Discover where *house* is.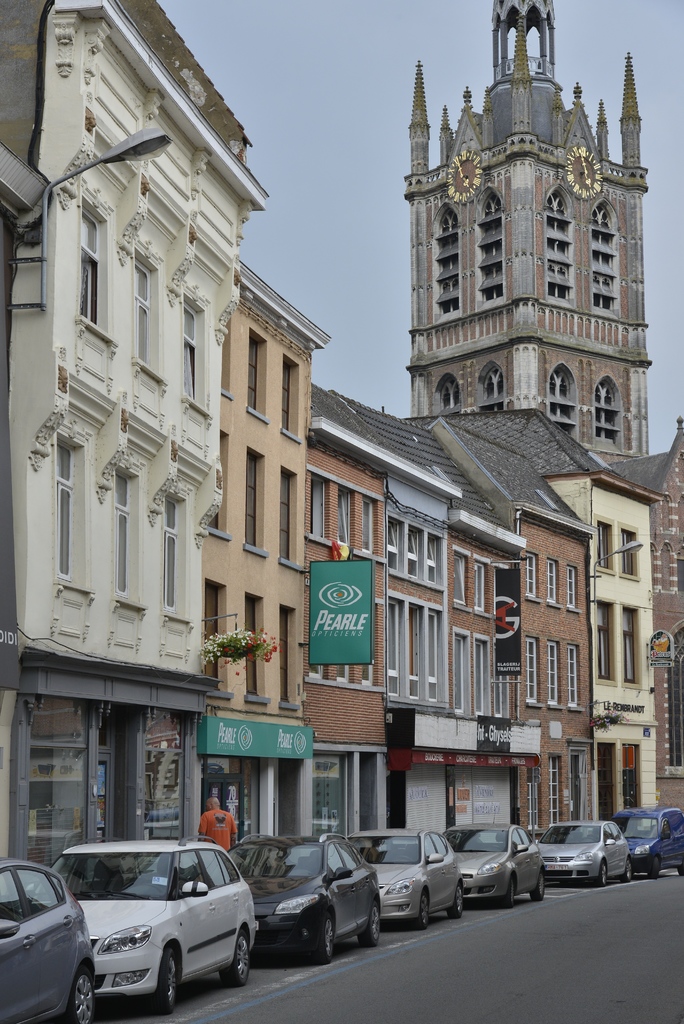
Discovered at crop(610, 416, 683, 824).
